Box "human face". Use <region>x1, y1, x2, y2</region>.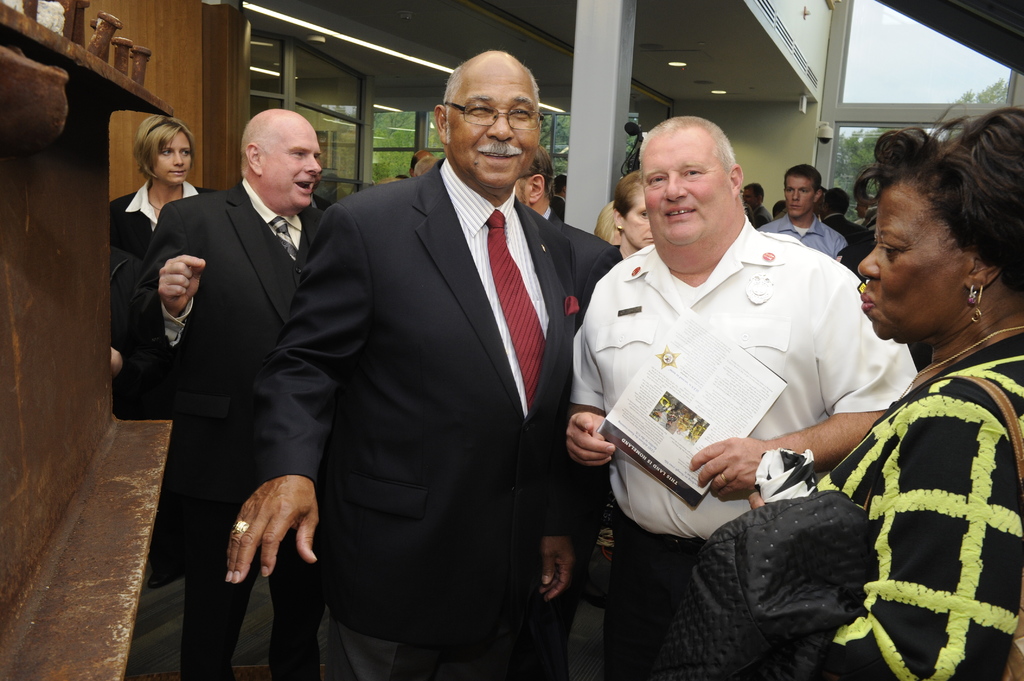
<region>445, 65, 538, 184</region>.
